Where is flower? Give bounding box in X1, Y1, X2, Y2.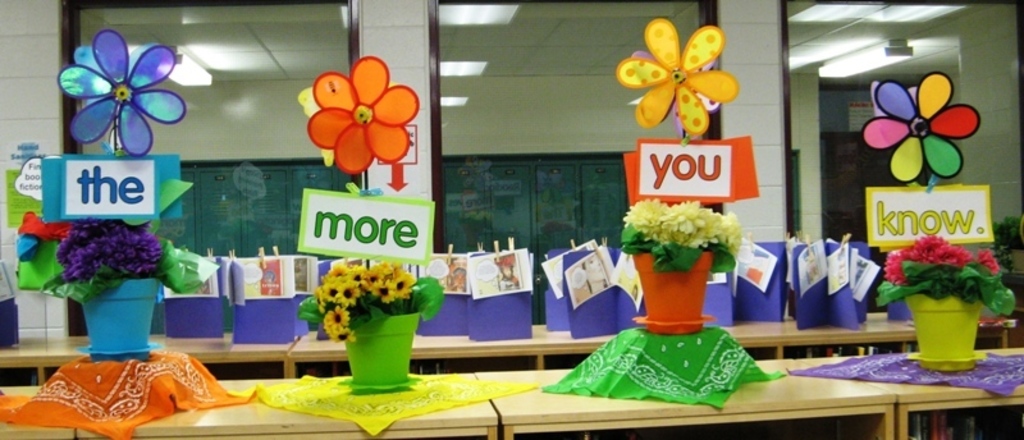
296, 59, 406, 178.
